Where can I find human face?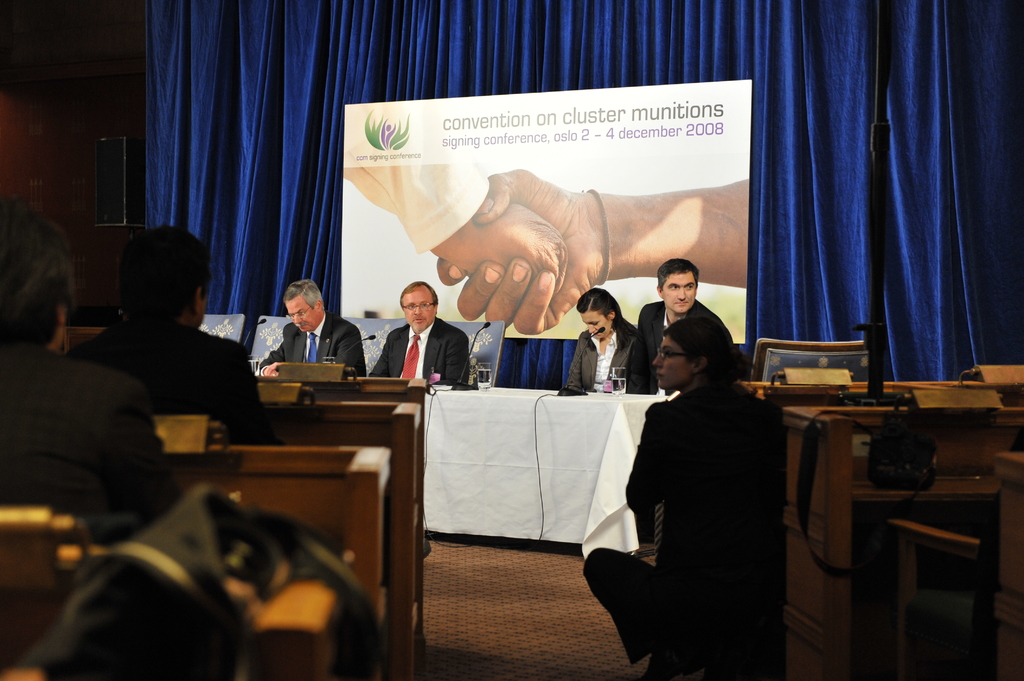
You can find it at (x1=282, y1=303, x2=319, y2=333).
